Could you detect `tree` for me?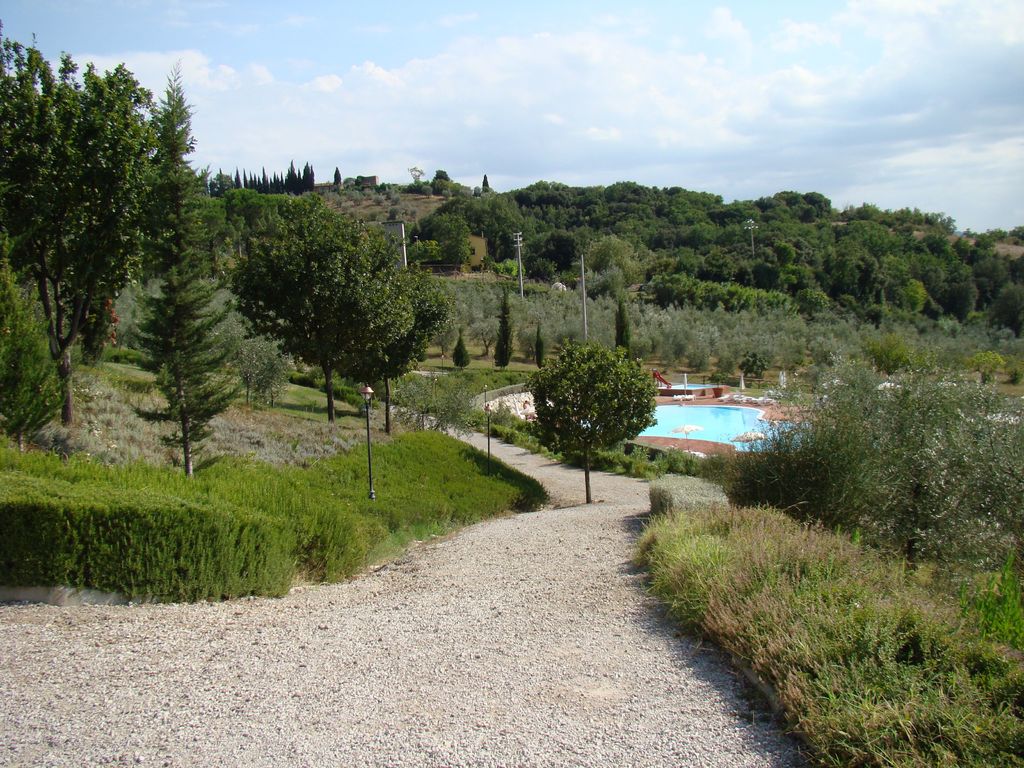
Detection result: Rect(319, 230, 458, 426).
